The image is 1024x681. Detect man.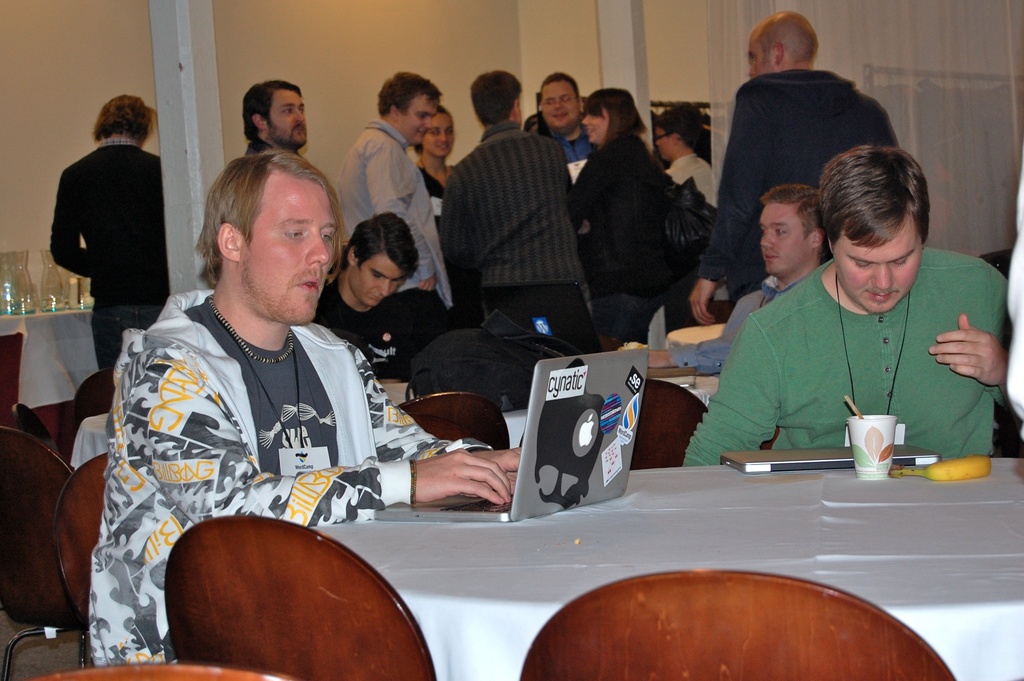
Detection: 651,103,733,322.
